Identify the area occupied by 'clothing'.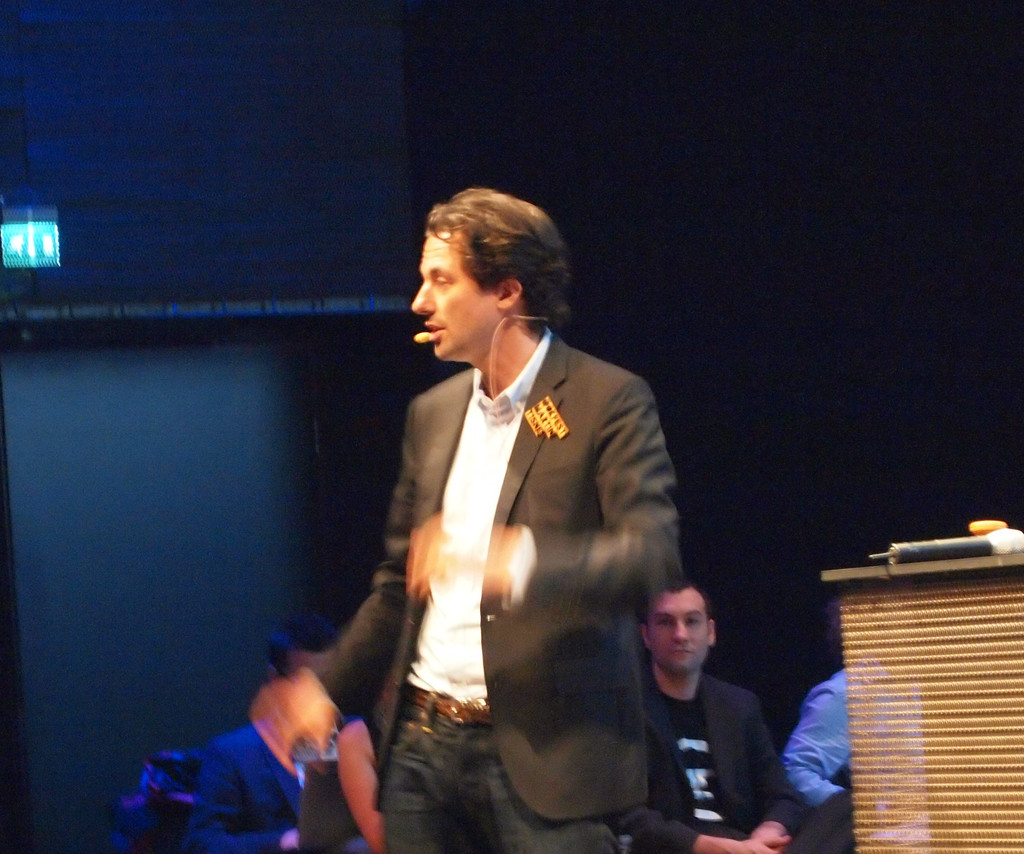
Area: crop(303, 328, 686, 853).
